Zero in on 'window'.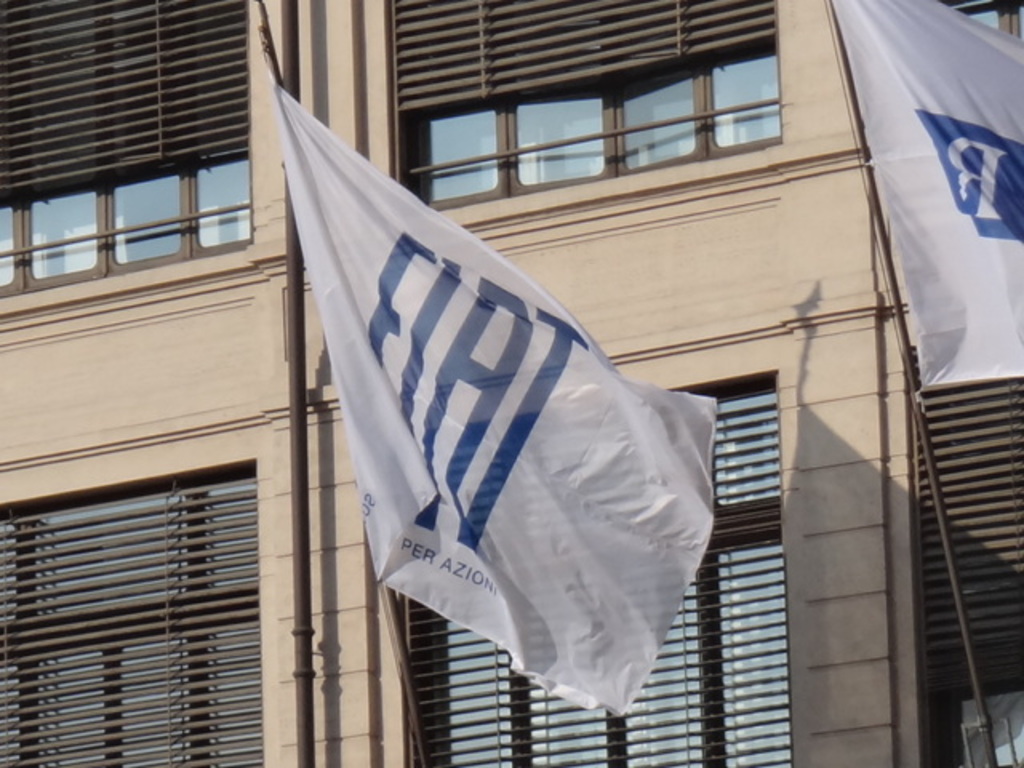
Zeroed in: (0, 462, 269, 766).
